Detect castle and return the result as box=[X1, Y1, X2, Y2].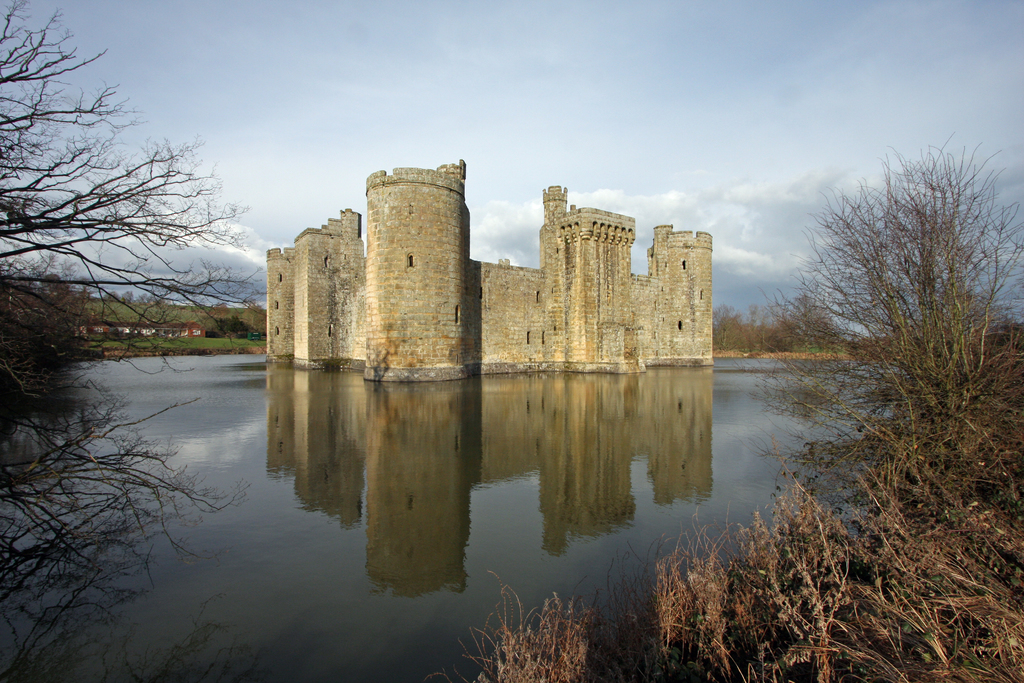
box=[252, 153, 715, 383].
